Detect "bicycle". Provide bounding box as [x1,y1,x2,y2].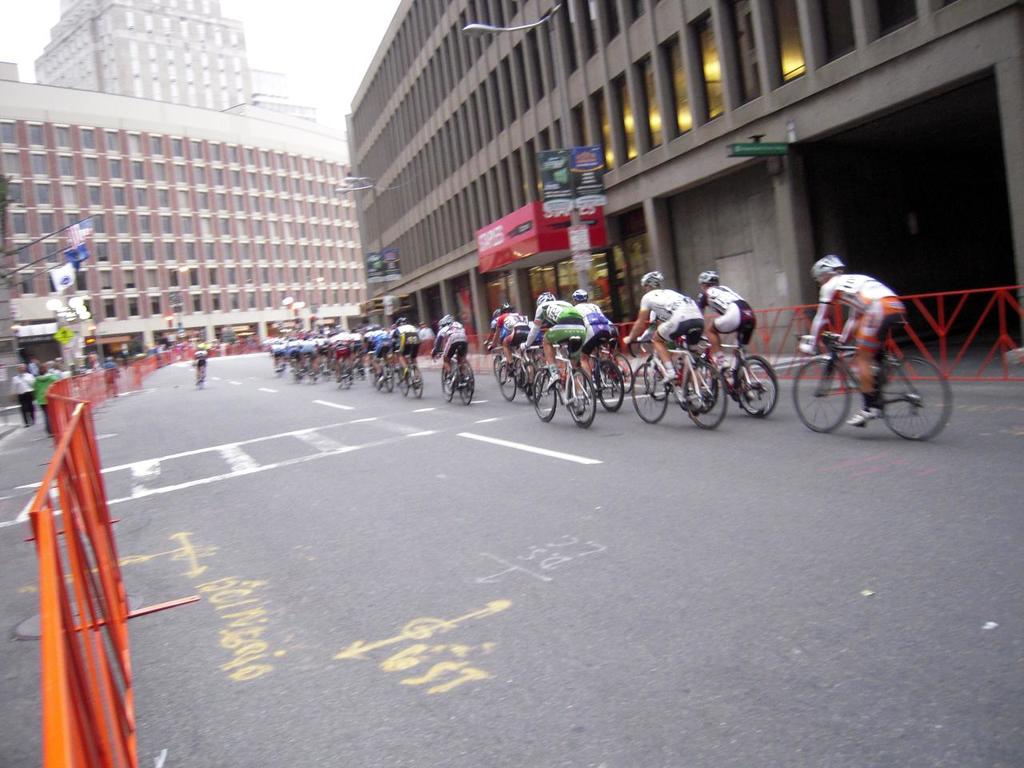
[493,348,543,410].
